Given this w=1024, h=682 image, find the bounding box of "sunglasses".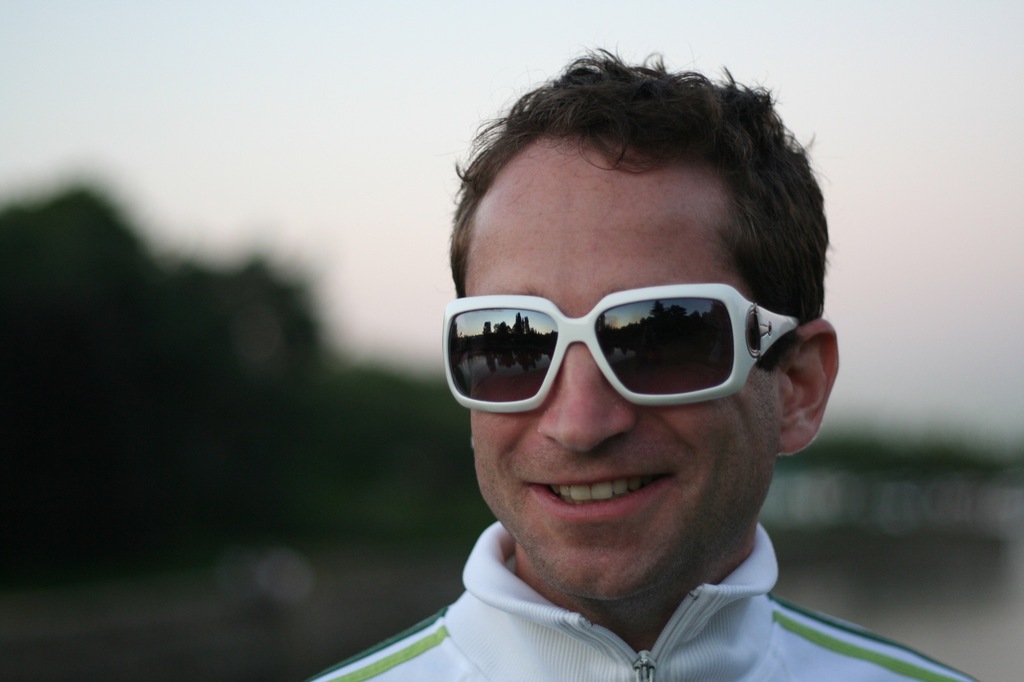
BBox(442, 283, 797, 414).
